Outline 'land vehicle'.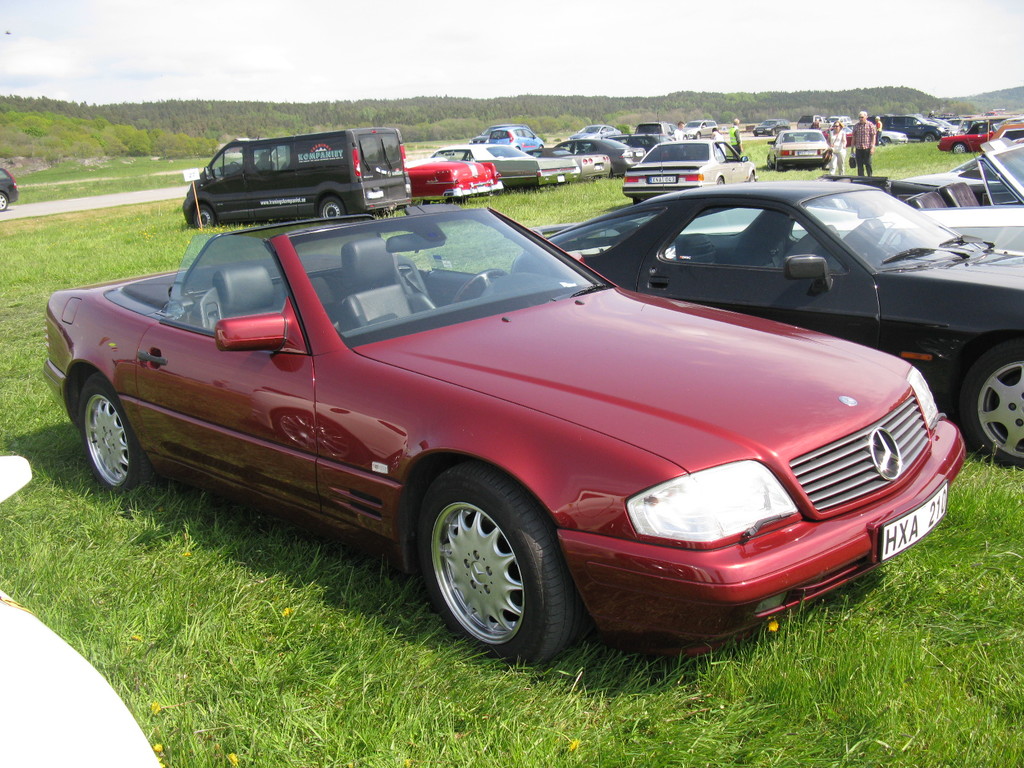
Outline: Rect(946, 138, 1023, 207).
